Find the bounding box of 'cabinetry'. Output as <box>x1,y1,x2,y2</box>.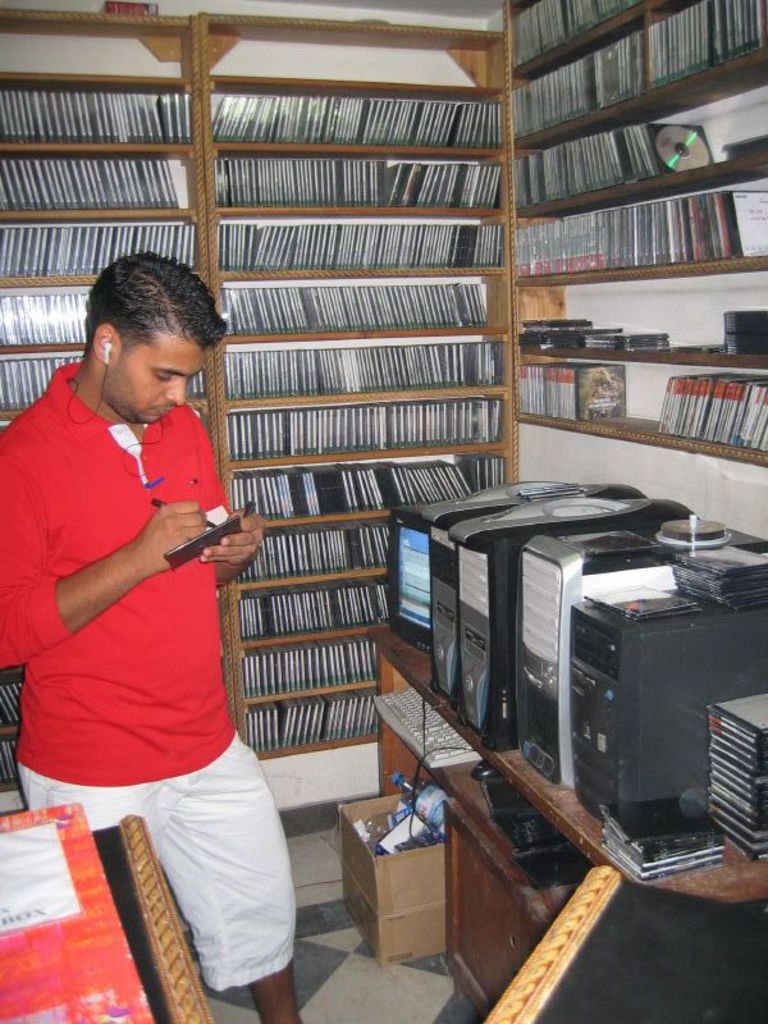
<box>445,800,550,1019</box>.
